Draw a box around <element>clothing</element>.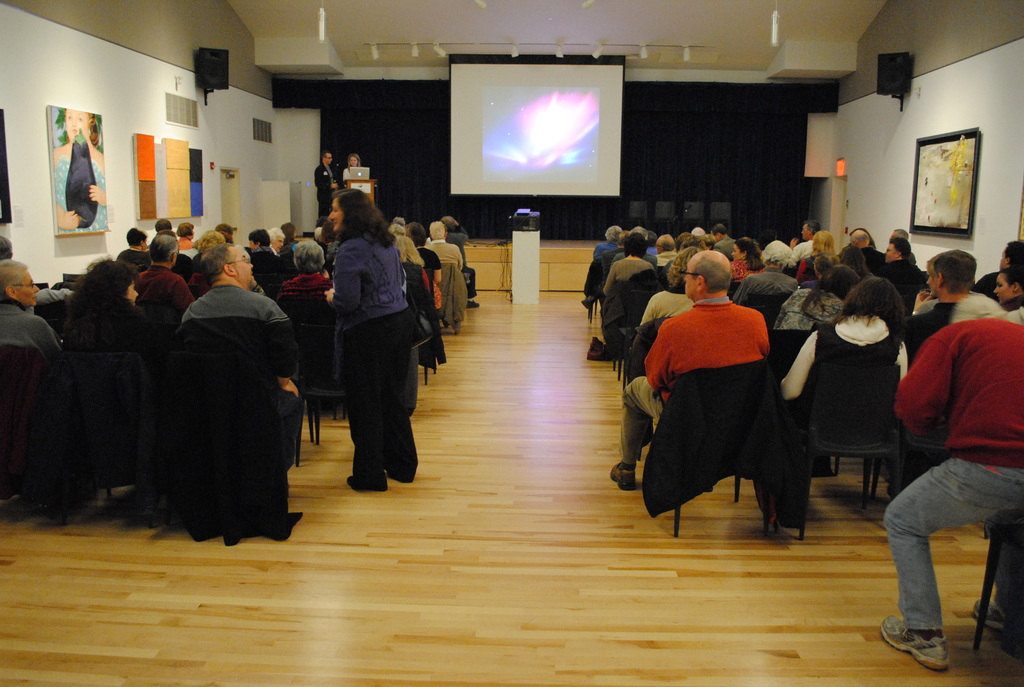
x1=175 y1=283 x2=297 y2=438.
